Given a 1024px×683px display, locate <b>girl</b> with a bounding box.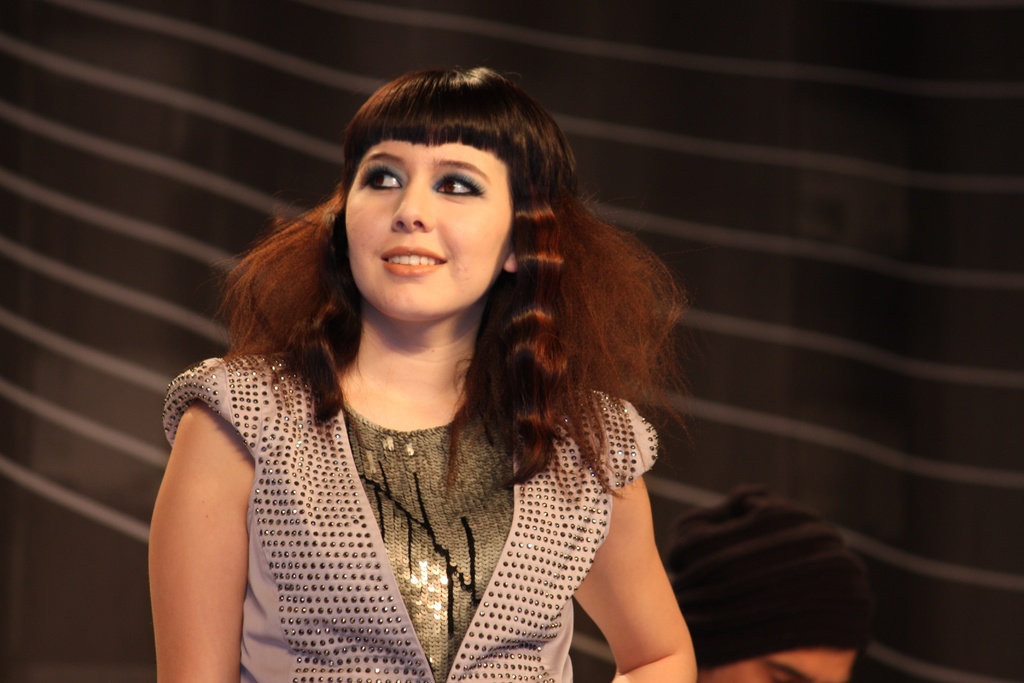
Located: bbox(143, 65, 703, 682).
